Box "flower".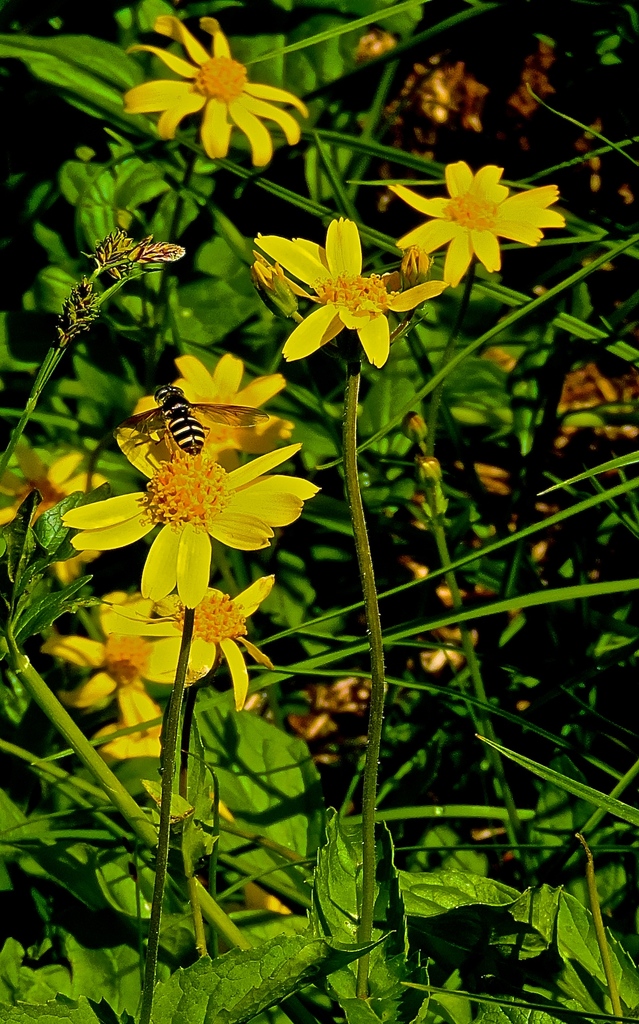
[41, 587, 197, 737].
